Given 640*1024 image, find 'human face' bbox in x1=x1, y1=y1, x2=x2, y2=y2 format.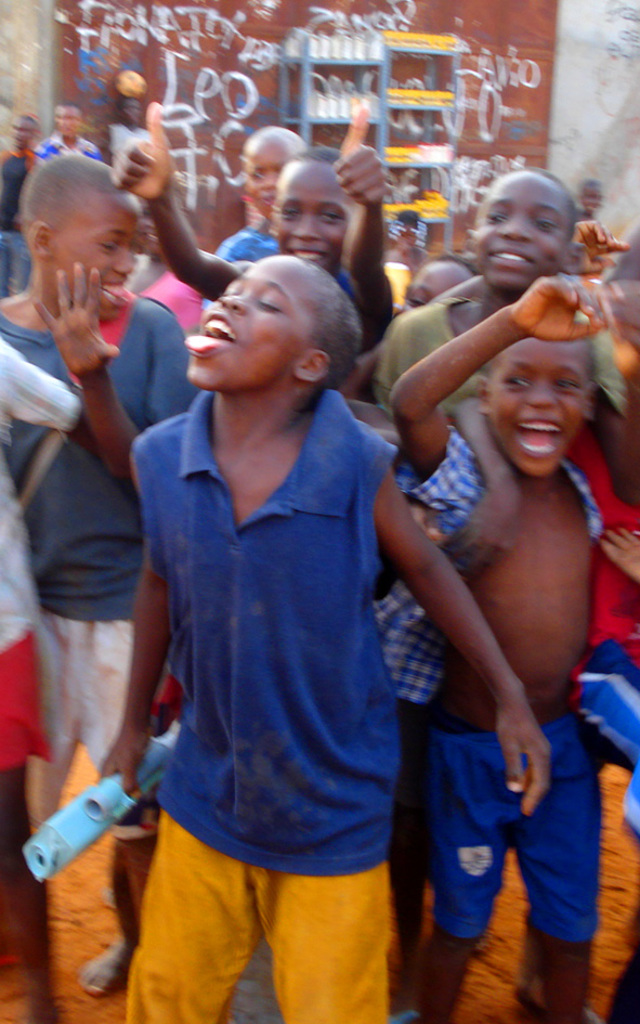
x1=402, y1=263, x2=469, y2=313.
